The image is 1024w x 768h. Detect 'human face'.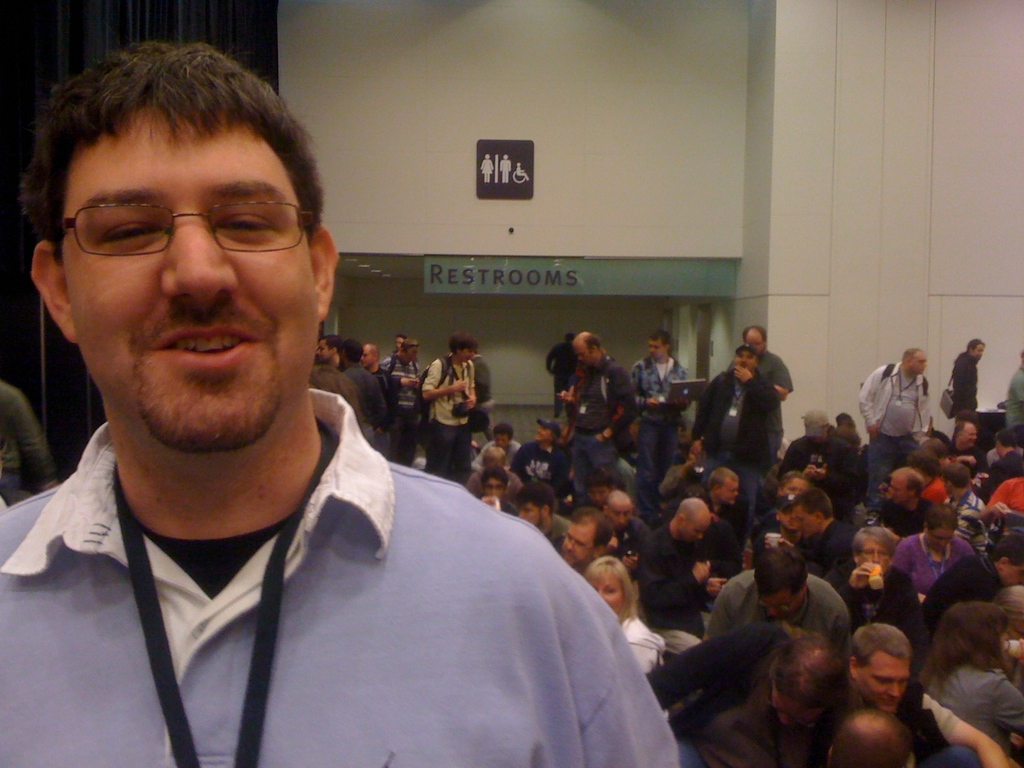
Detection: 792, 508, 814, 527.
